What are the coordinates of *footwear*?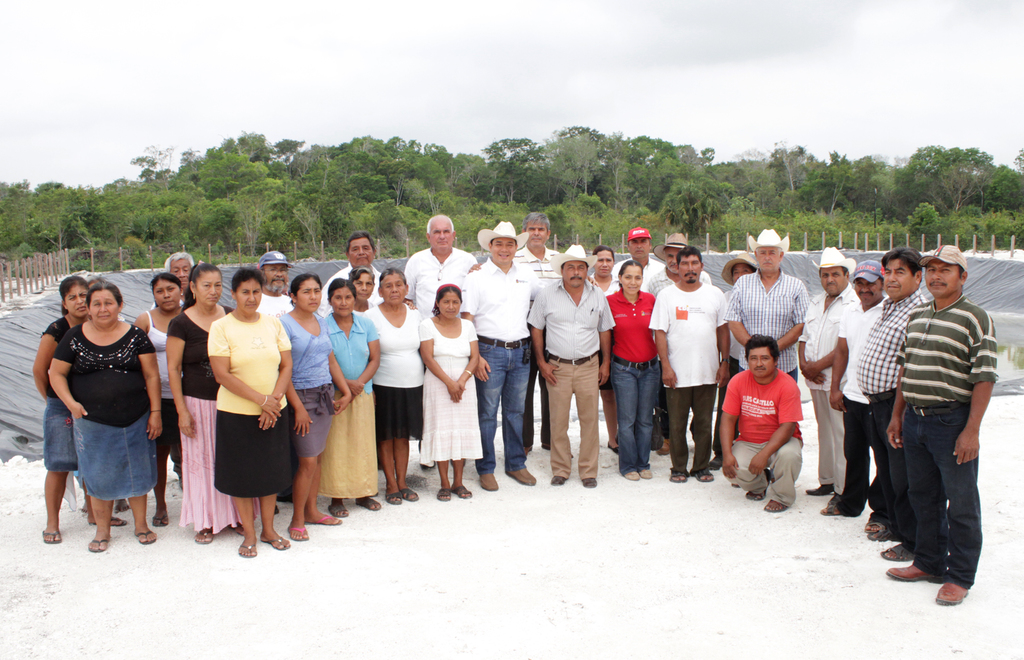
l=884, t=560, r=943, b=584.
